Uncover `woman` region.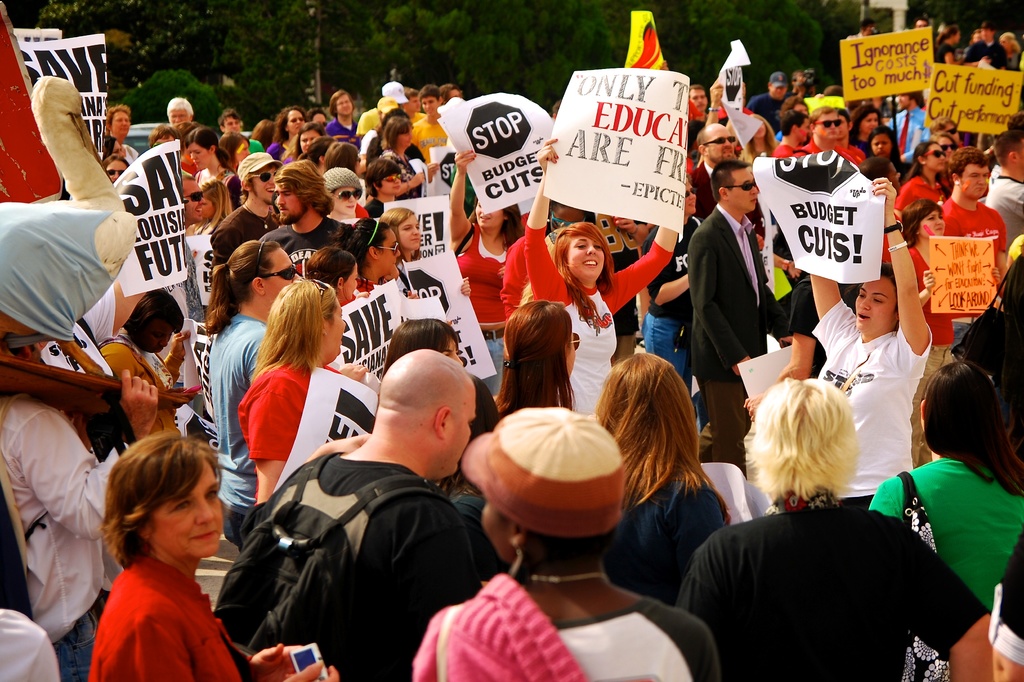
Uncovered: bbox=[883, 139, 957, 225].
